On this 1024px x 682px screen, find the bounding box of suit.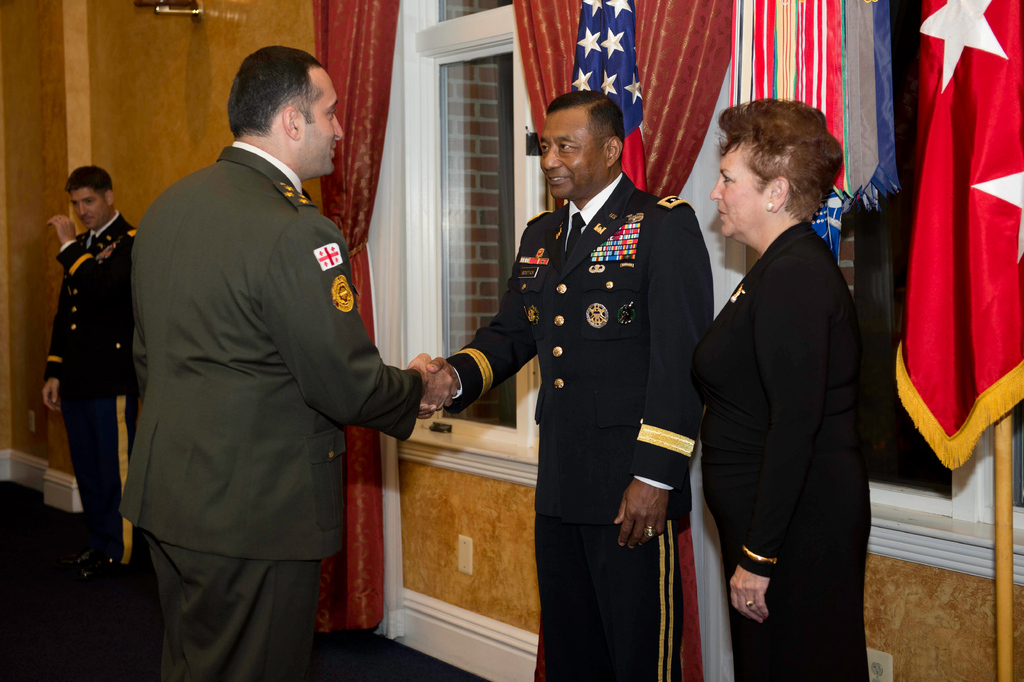
Bounding box: bbox=(692, 113, 896, 661).
